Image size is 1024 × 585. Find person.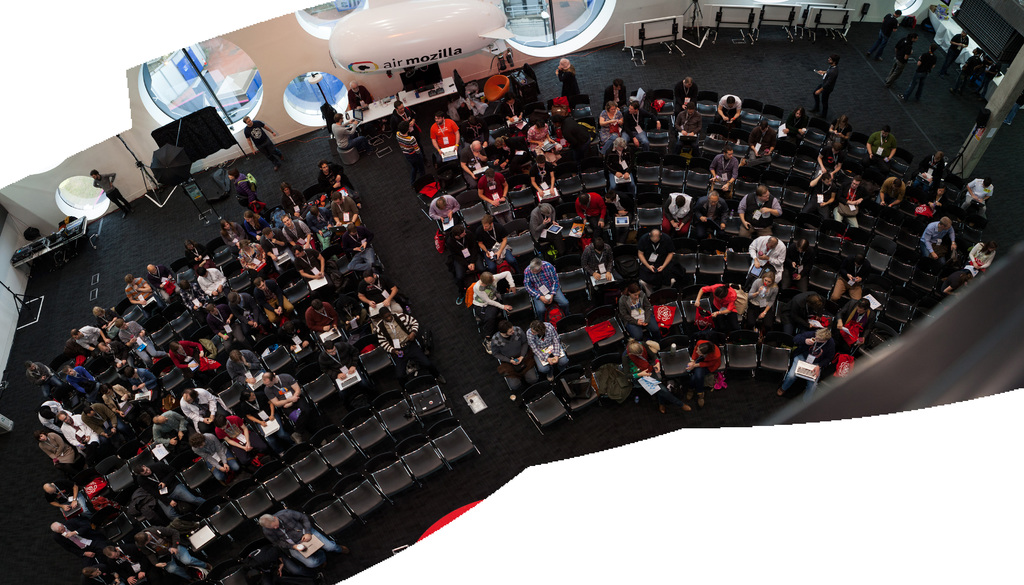
(x1=618, y1=283, x2=661, y2=338).
